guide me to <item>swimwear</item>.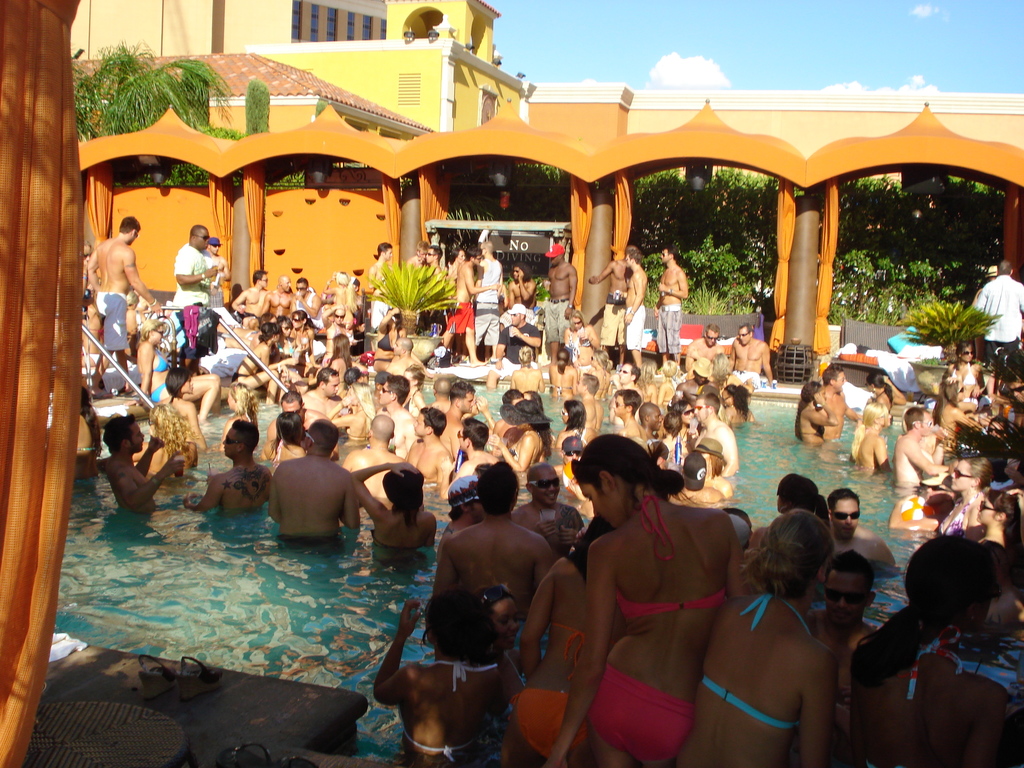
Guidance: left=697, top=588, right=822, bottom=733.
